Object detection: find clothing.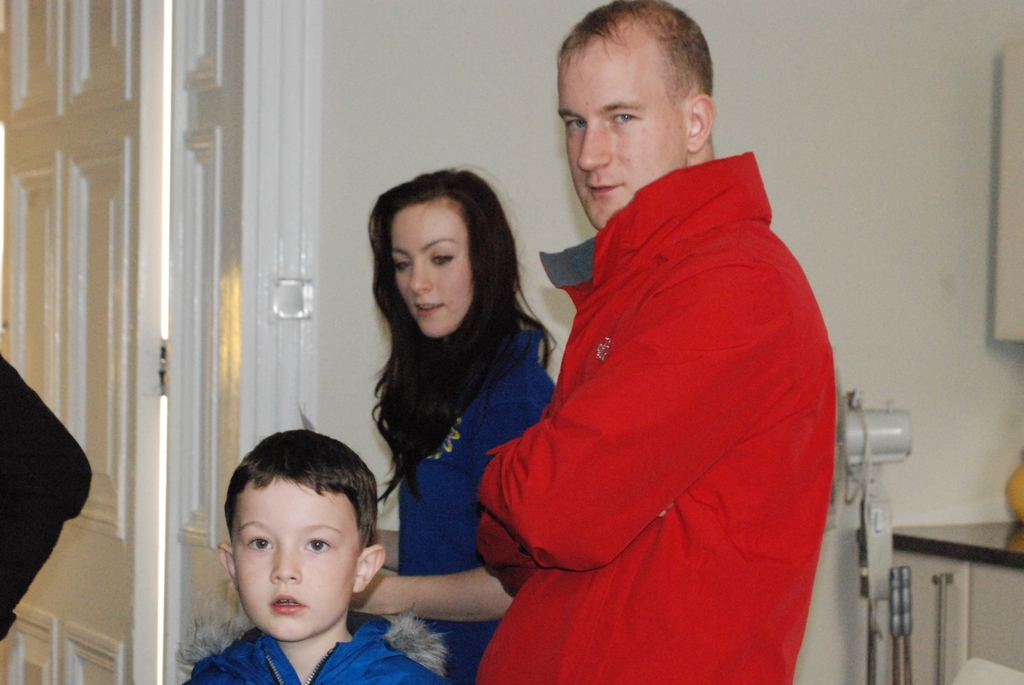
rect(395, 316, 555, 684).
